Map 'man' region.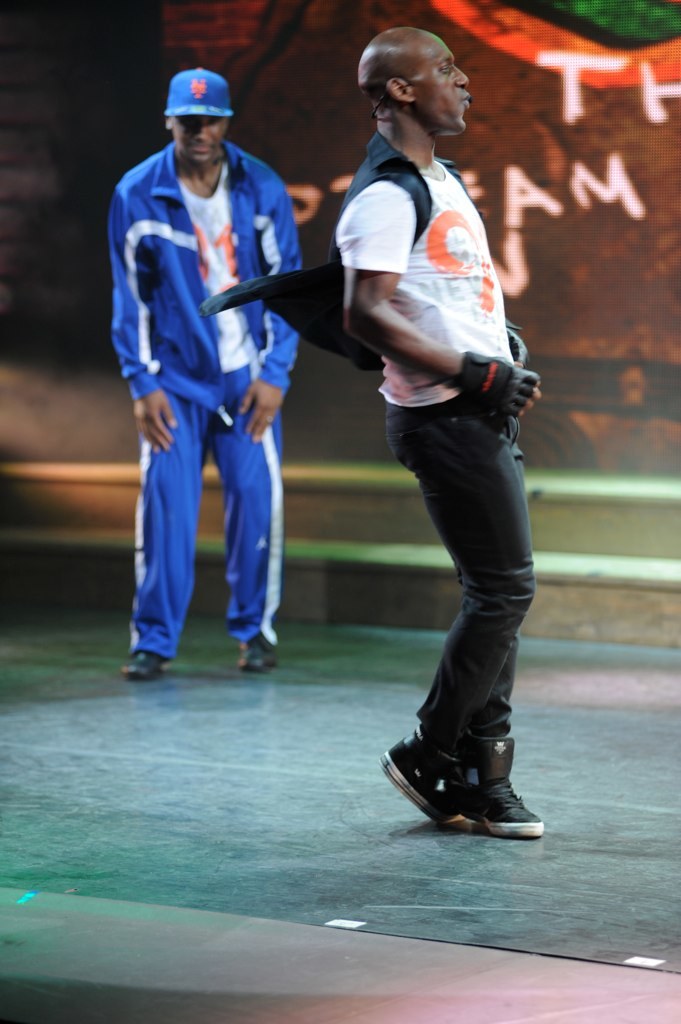
Mapped to 102 63 308 682.
